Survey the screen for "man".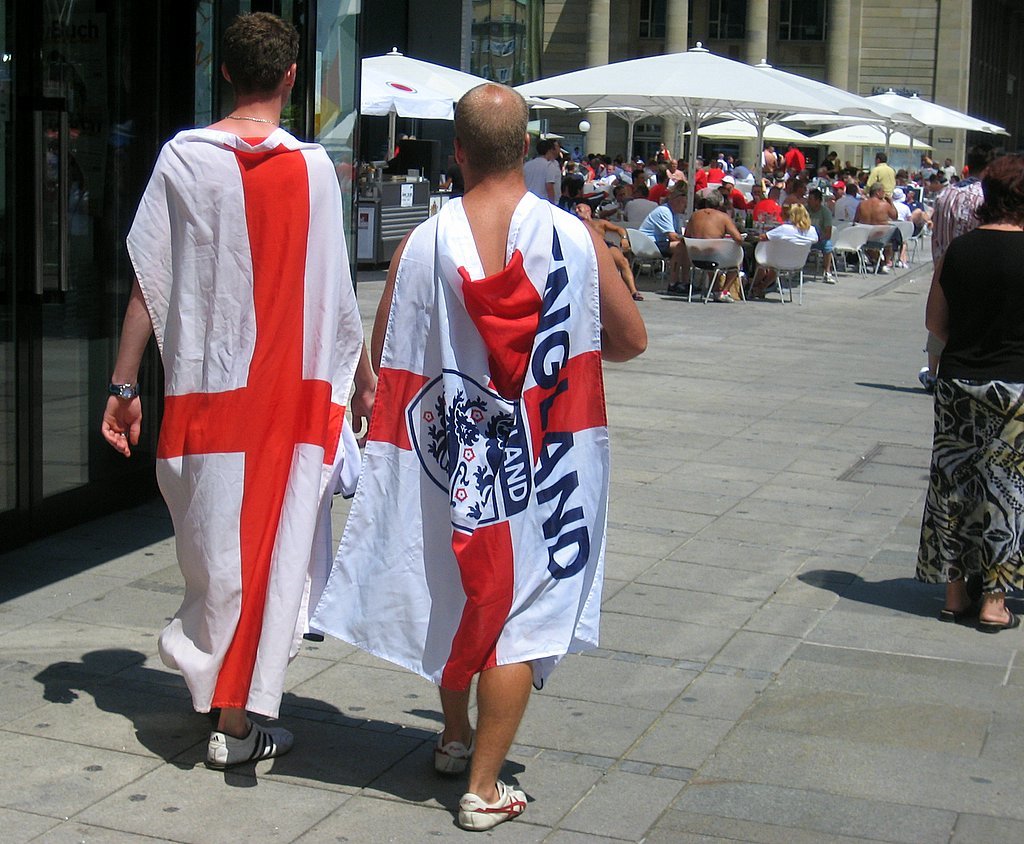
Survey found: 631, 168, 651, 189.
